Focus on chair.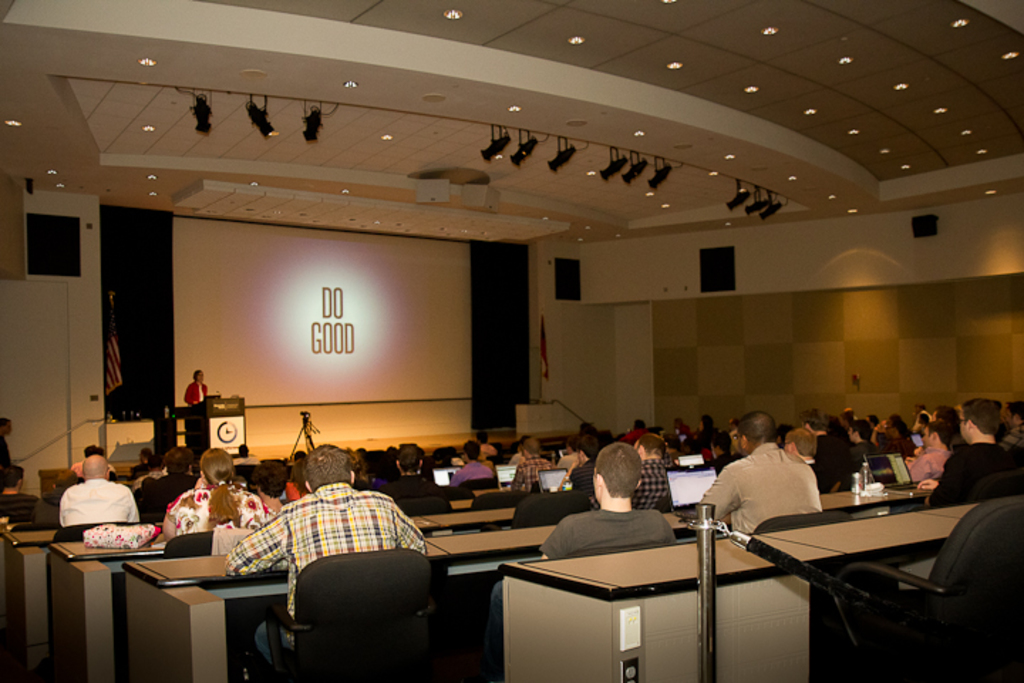
Focused at (x1=831, y1=495, x2=1023, y2=682).
